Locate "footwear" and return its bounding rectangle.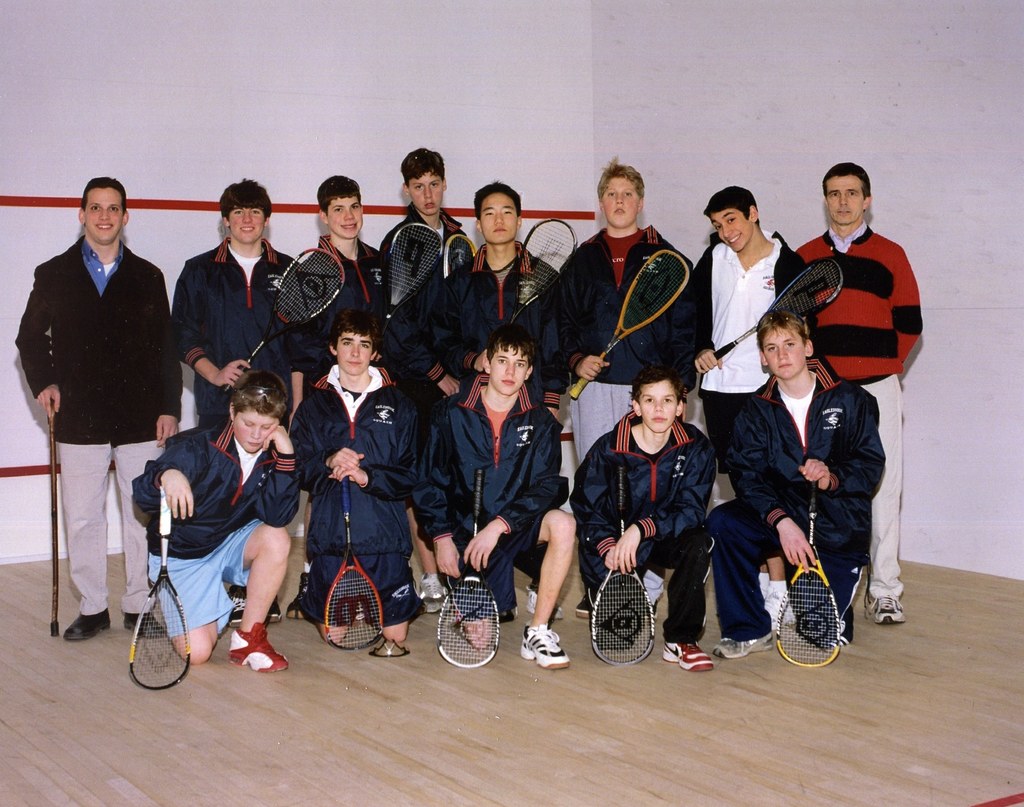
detection(221, 584, 255, 628).
